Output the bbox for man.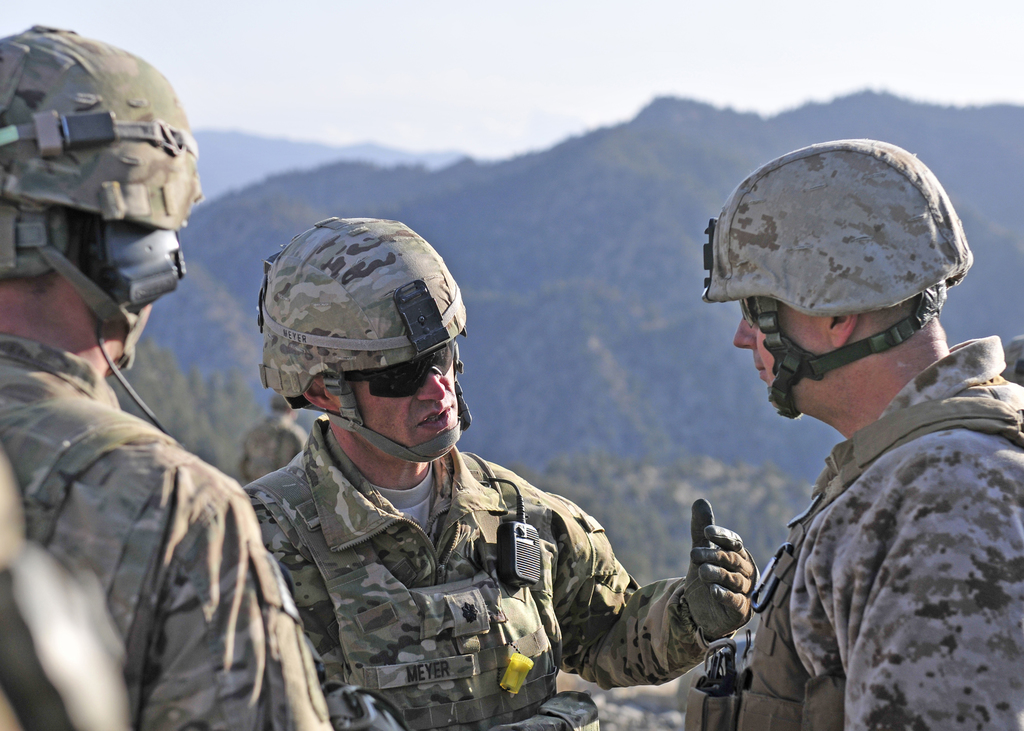
left=192, top=204, right=685, bottom=730.
